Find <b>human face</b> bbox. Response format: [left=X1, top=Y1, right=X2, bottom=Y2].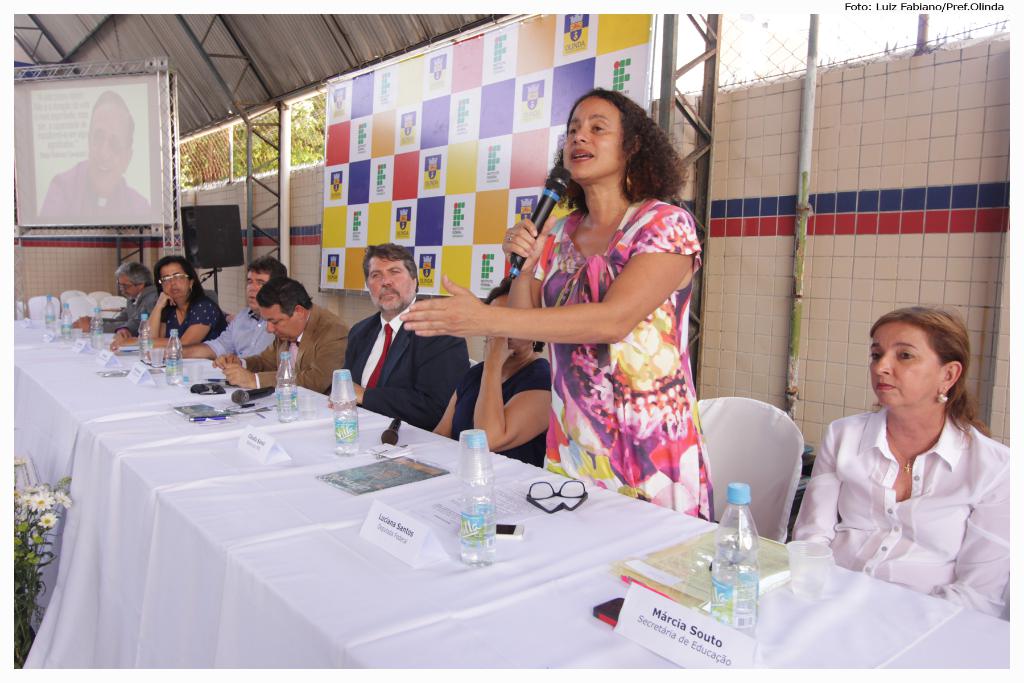
[left=259, top=305, right=298, bottom=342].
